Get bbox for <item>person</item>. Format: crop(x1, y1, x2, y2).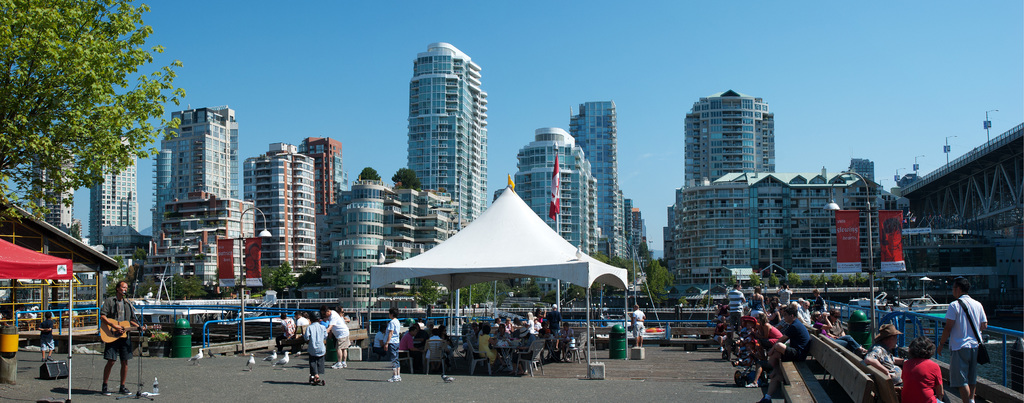
crop(301, 313, 328, 385).
